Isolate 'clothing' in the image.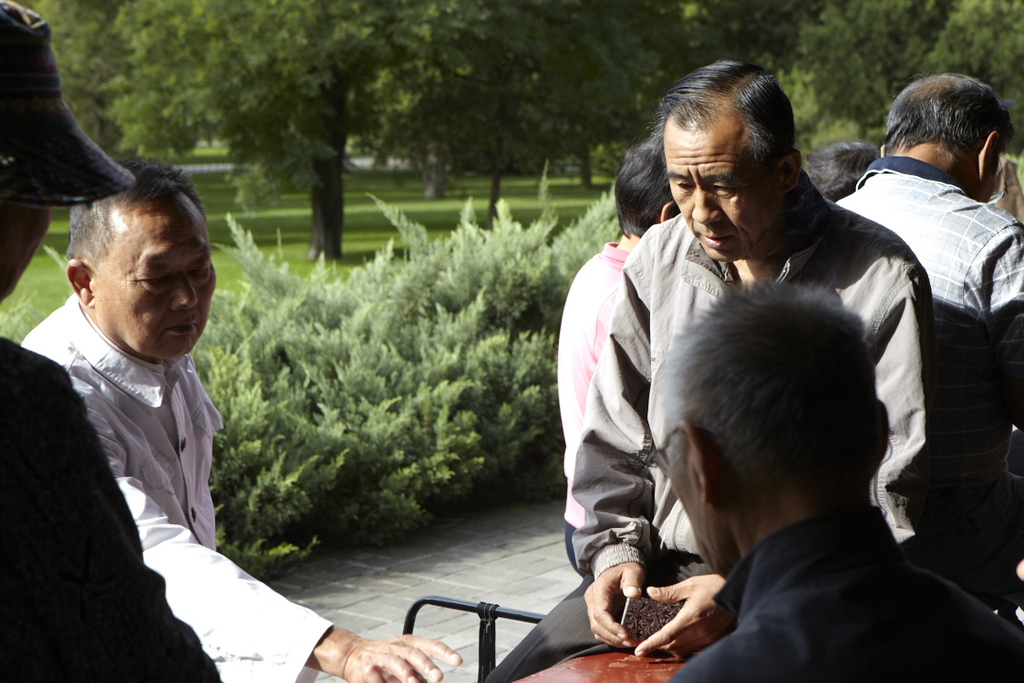
Isolated region: [left=0, top=0, right=220, bottom=682].
